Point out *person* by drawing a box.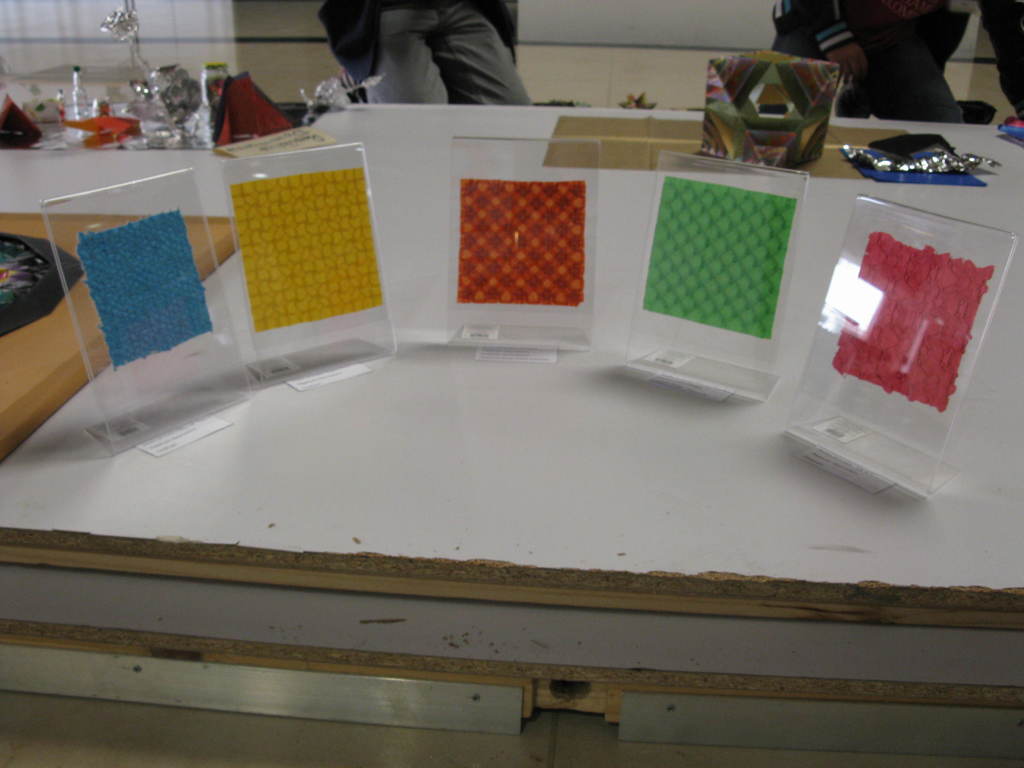
[left=320, top=0, right=534, bottom=109].
